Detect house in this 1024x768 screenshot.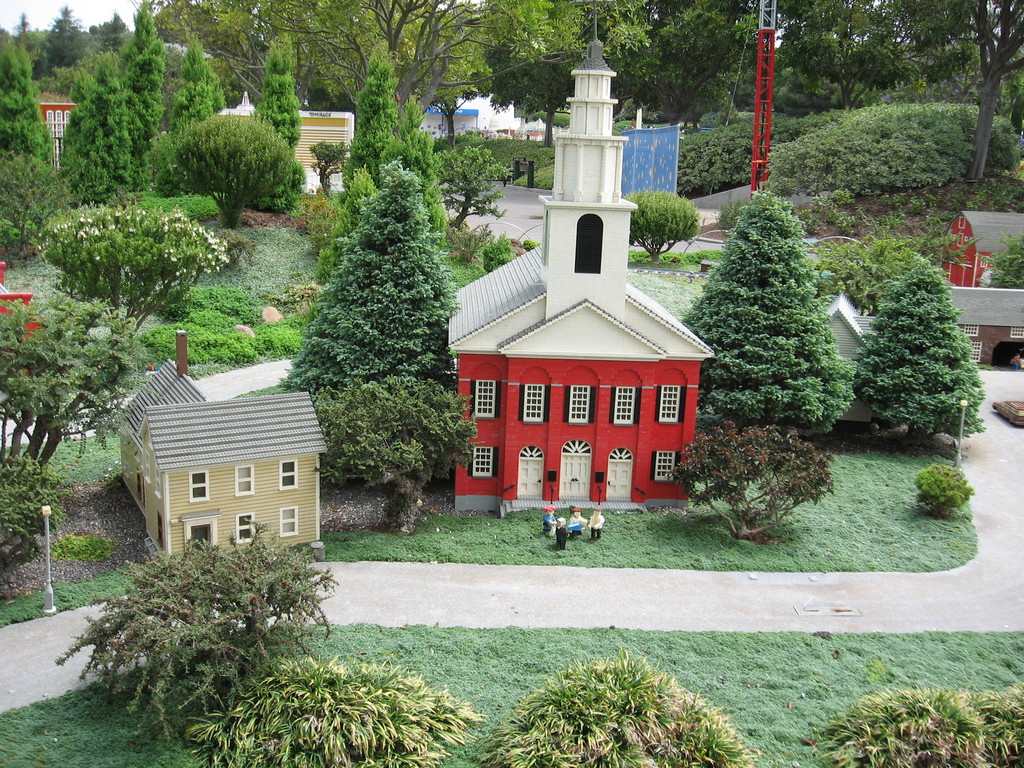
Detection: locate(814, 296, 891, 435).
